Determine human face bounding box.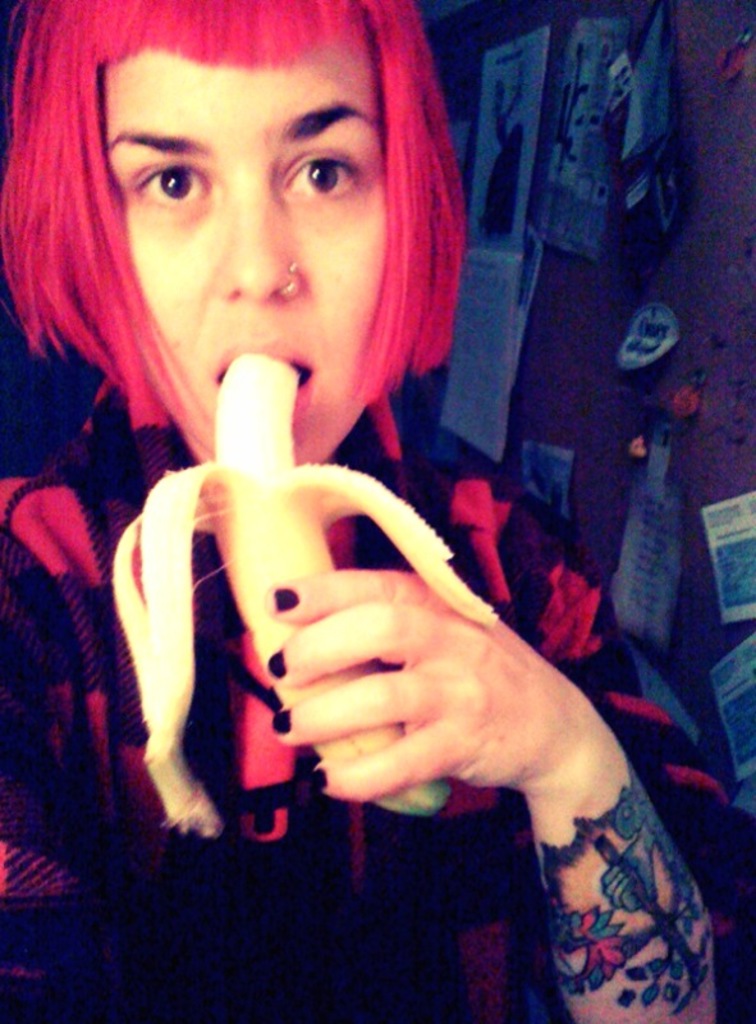
Determined: select_region(106, 55, 376, 494).
